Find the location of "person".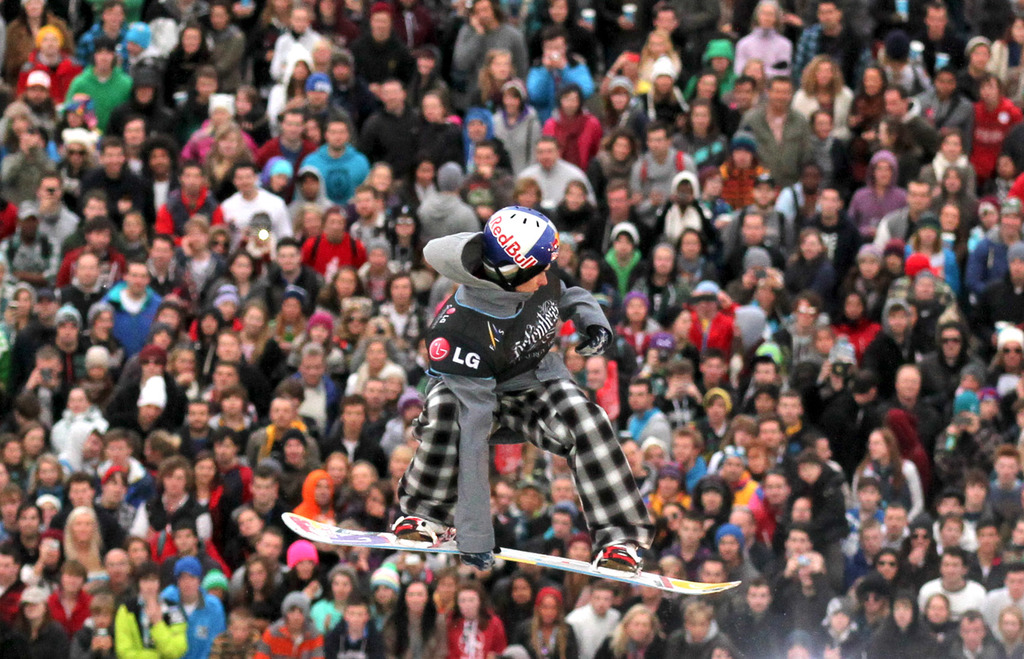
Location: {"x1": 143, "y1": 234, "x2": 198, "y2": 307}.
